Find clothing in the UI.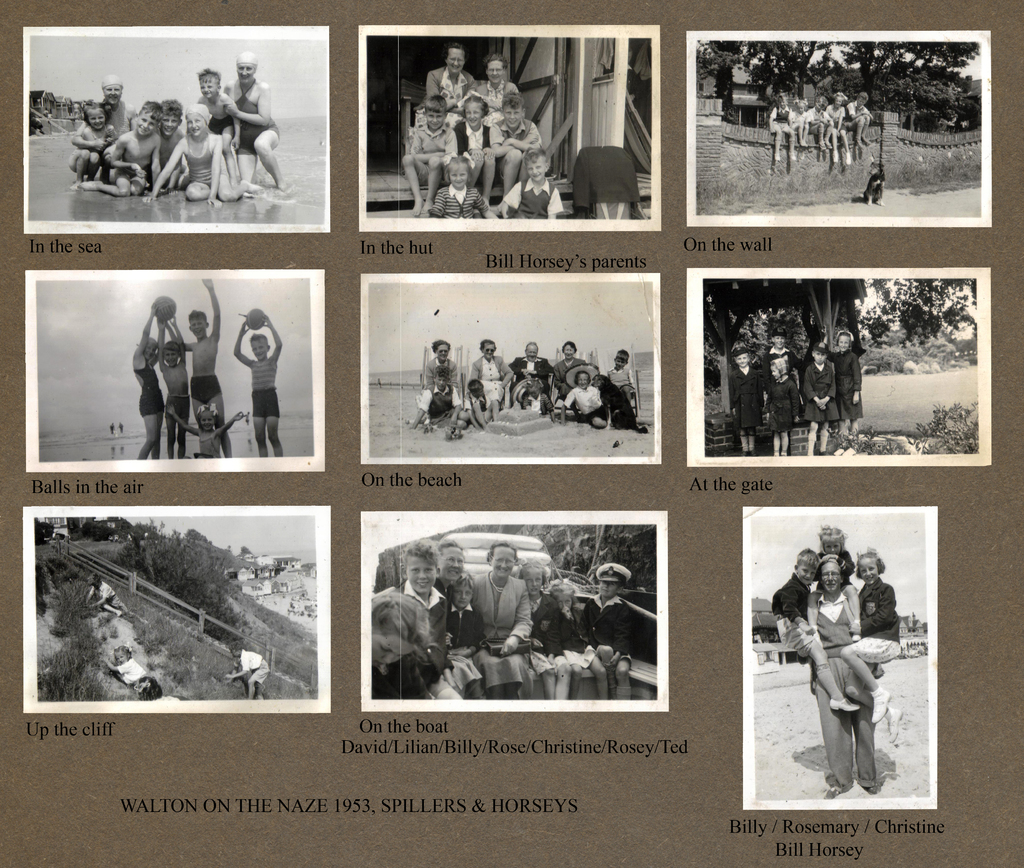
UI element at {"x1": 799, "y1": 364, "x2": 836, "y2": 421}.
